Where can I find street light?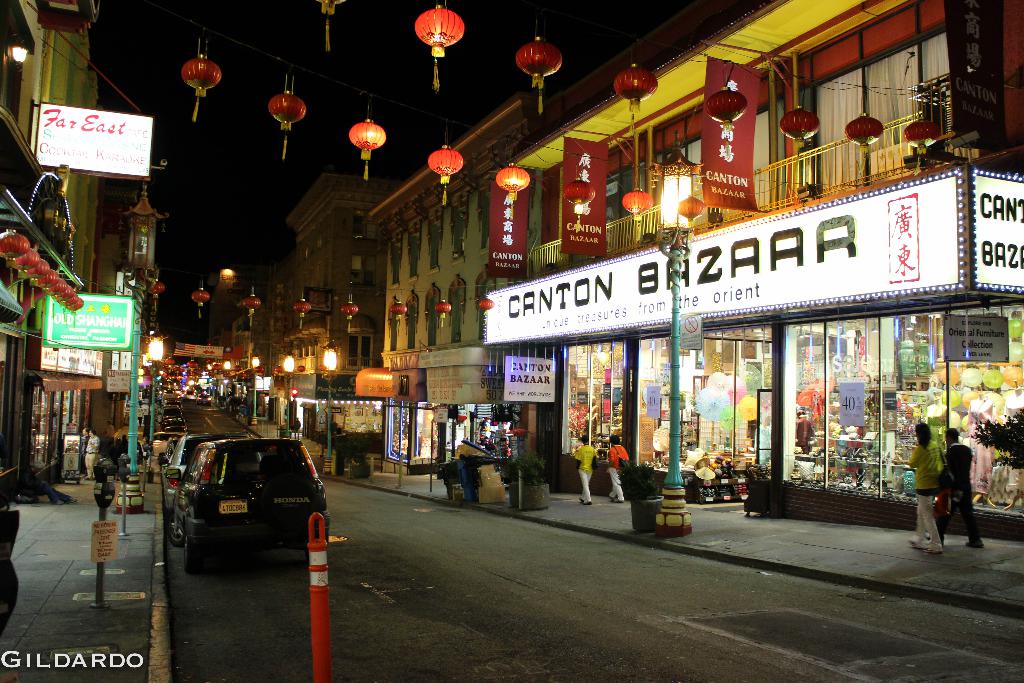
You can find it at bbox=[317, 334, 341, 476].
